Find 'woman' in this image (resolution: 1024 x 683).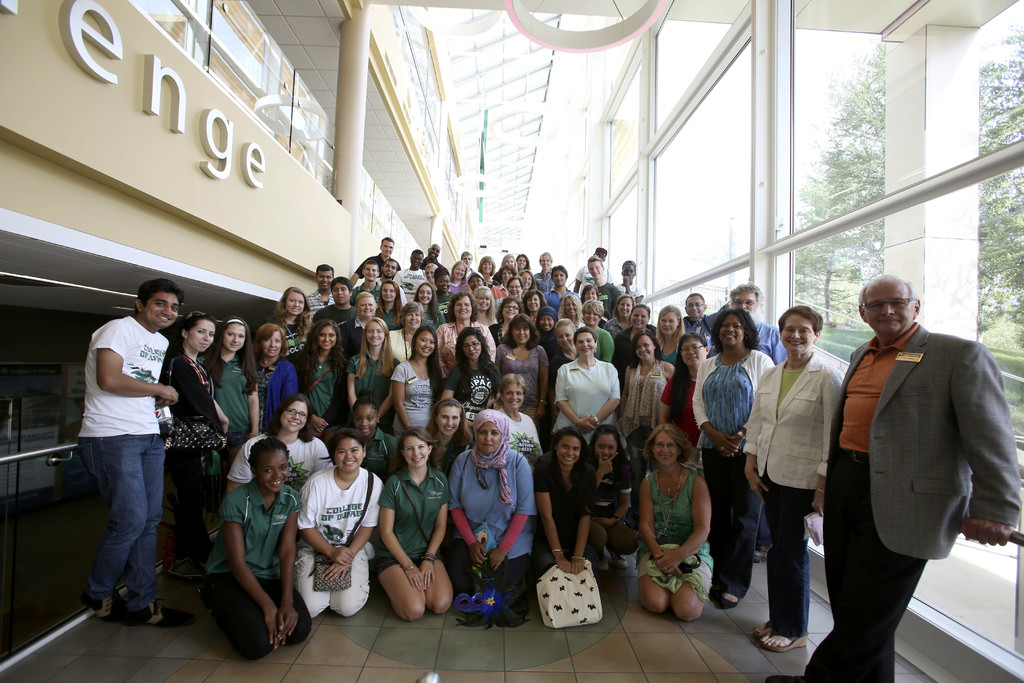
crop(636, 418, 731, 634).
